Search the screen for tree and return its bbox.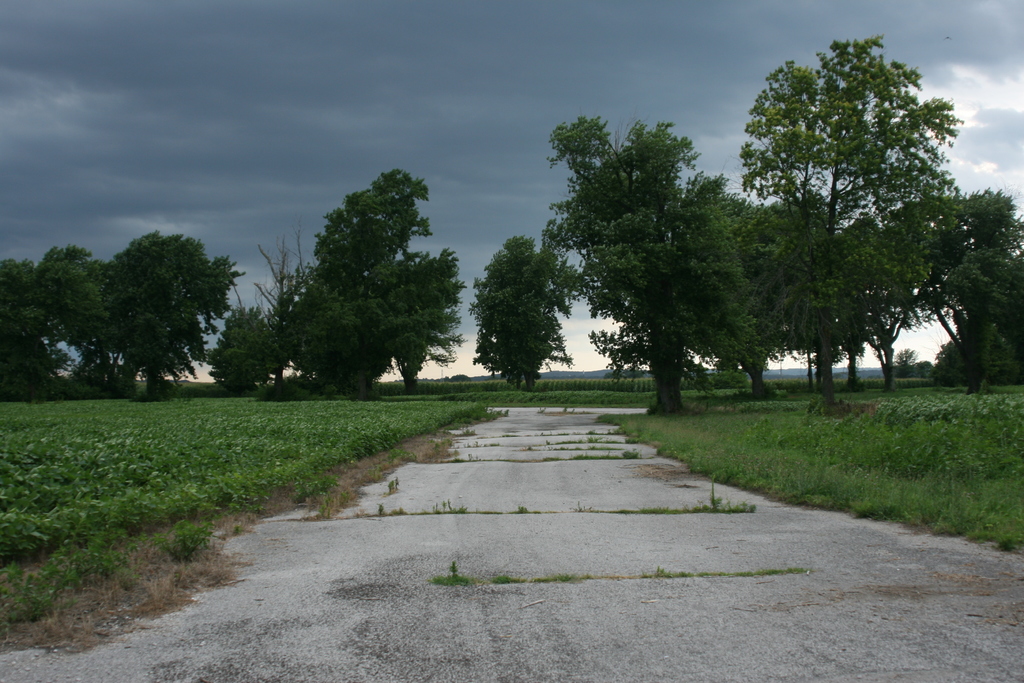
Found: region(963, 251, 1023, 386).
